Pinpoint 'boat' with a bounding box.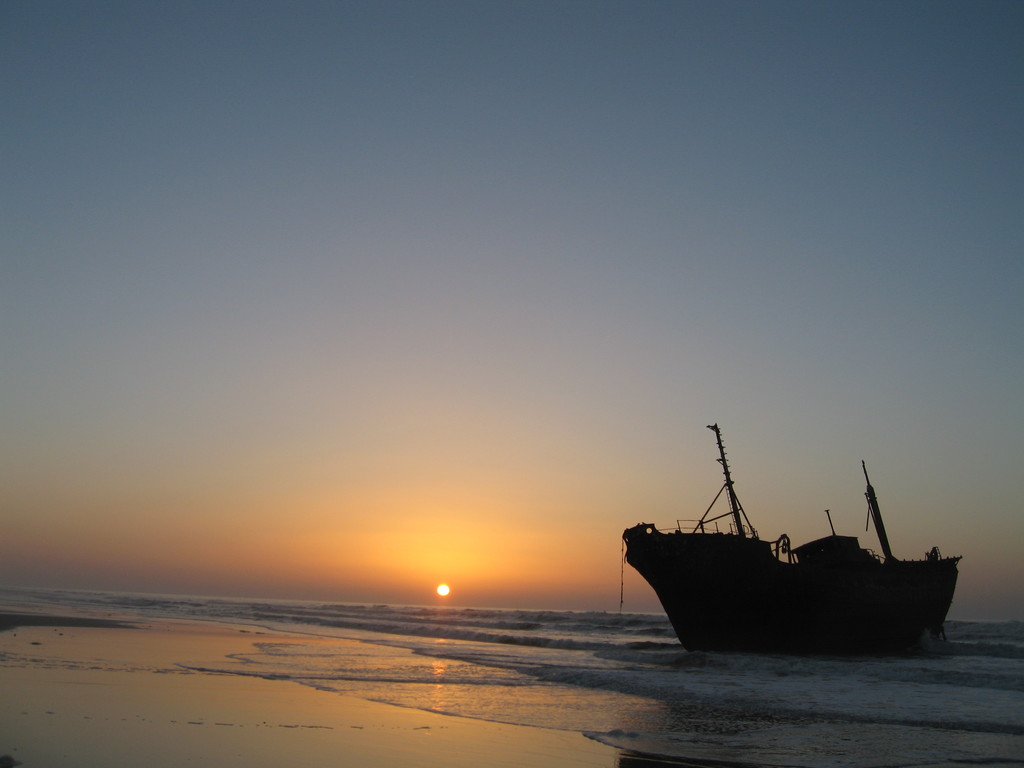
bbox(623, 450, 959, 669).
